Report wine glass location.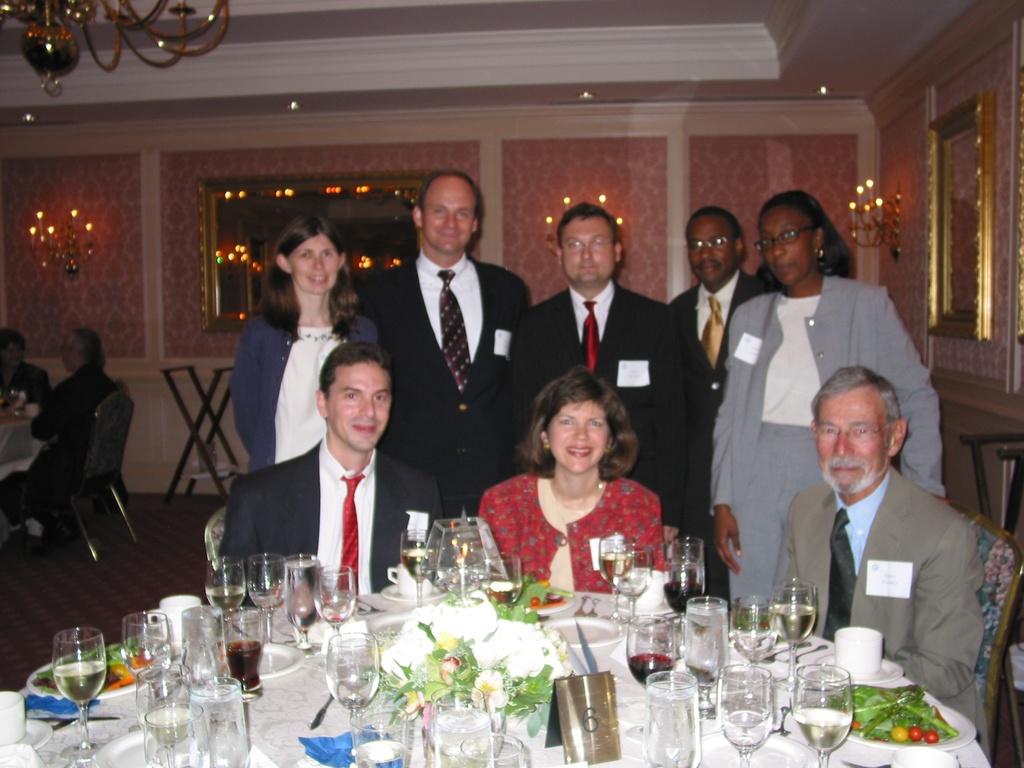
Report: box(399, 525, 433, 595).
